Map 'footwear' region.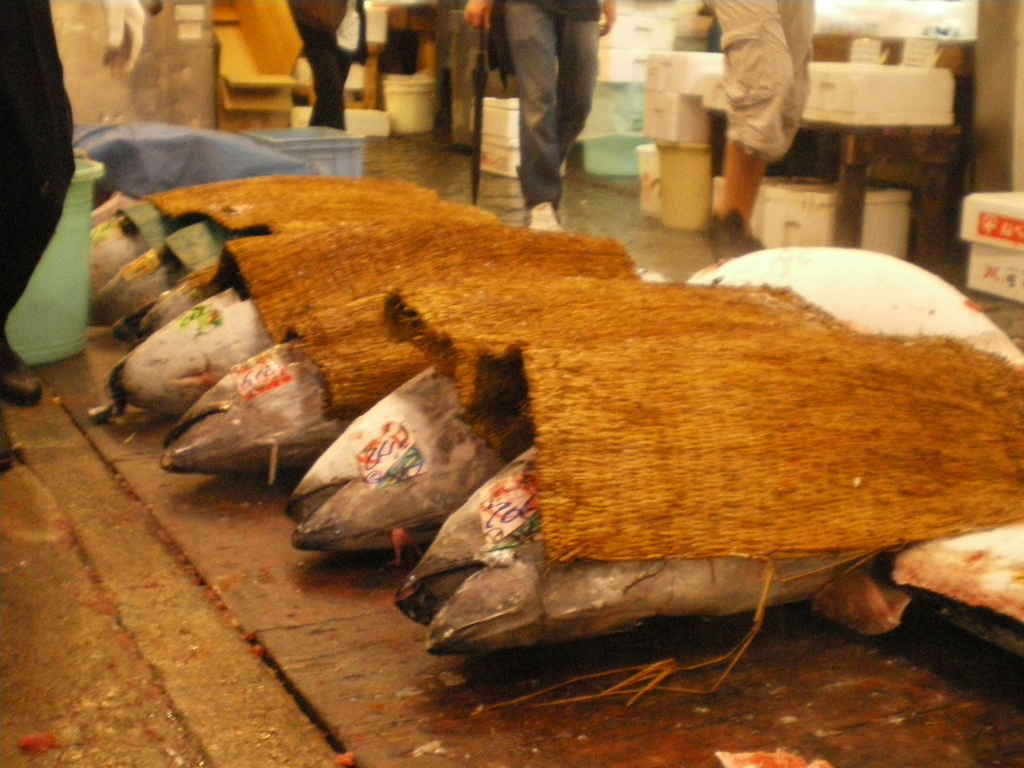
Mapped to Rect(698, 206, 749, 262).
